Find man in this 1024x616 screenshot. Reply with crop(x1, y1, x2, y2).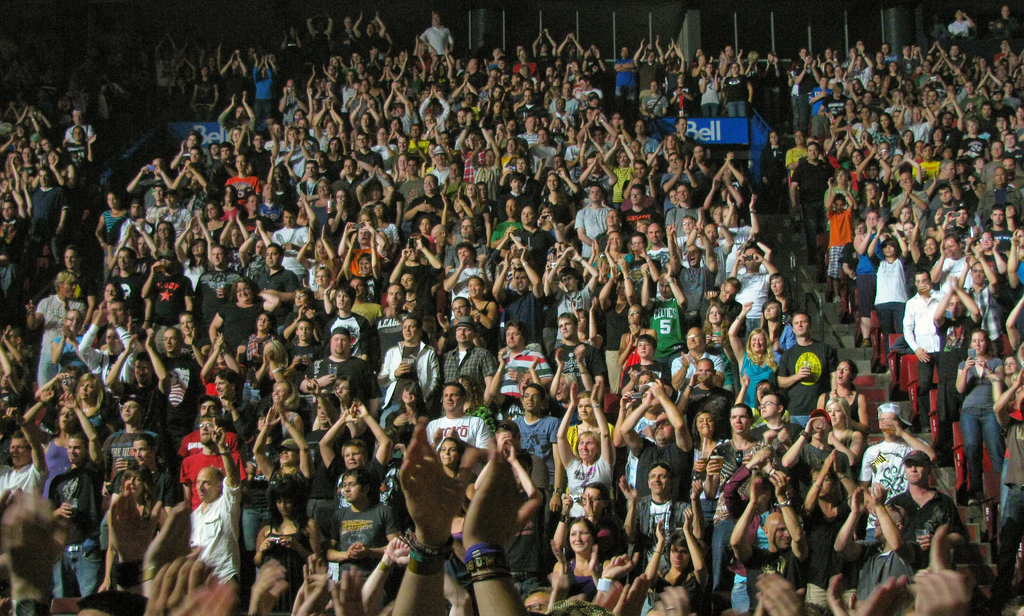
crop(428, 383, 495, 450).
